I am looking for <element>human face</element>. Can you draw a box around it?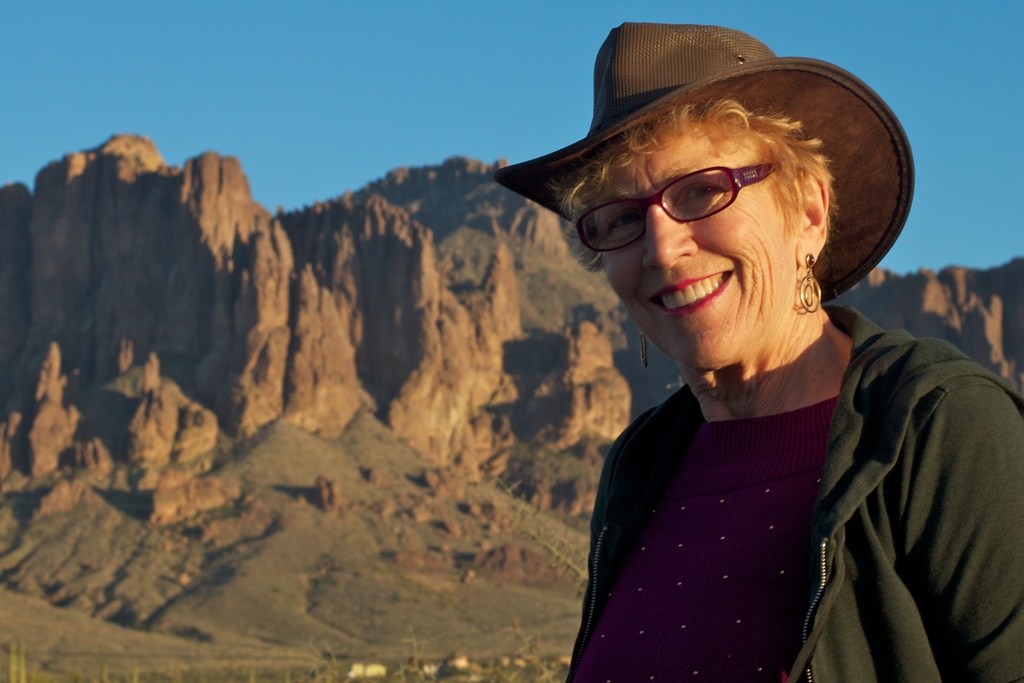
Sure, the bounding box is detection(584, 127, 785, 370).
